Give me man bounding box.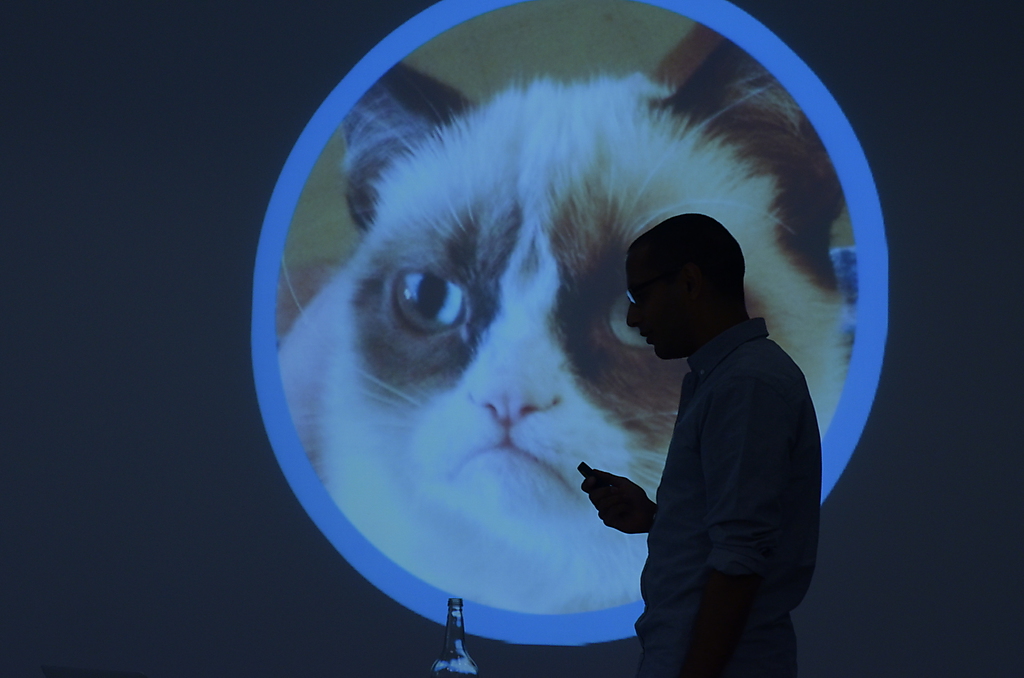
l=587, t=184, r=847, b=665.
